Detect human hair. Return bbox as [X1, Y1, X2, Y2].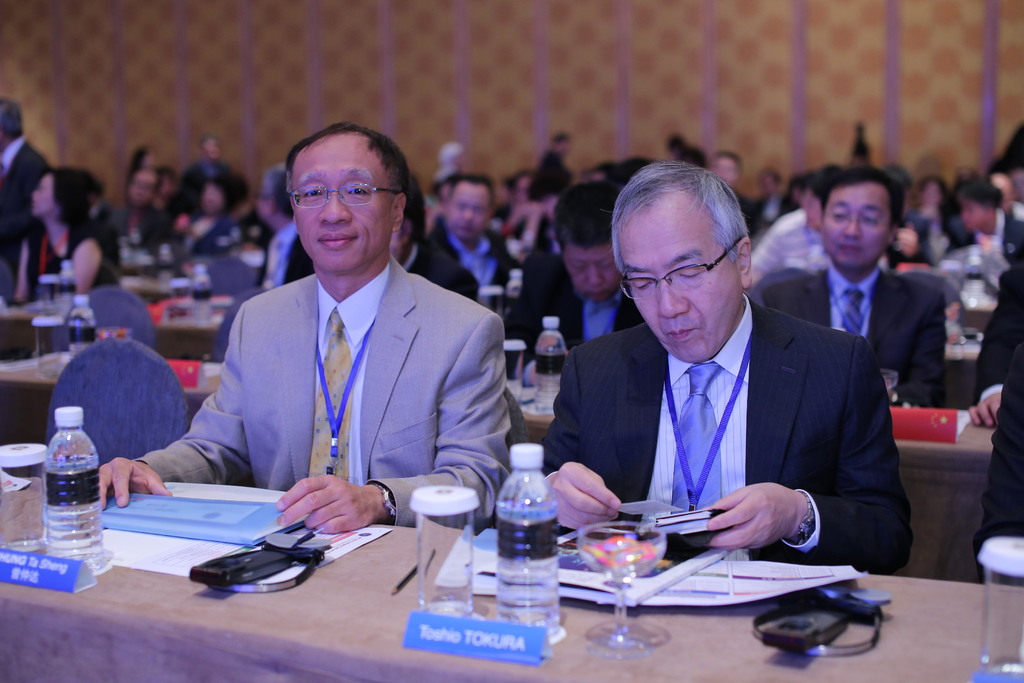
[549, 179, 623, 251].
